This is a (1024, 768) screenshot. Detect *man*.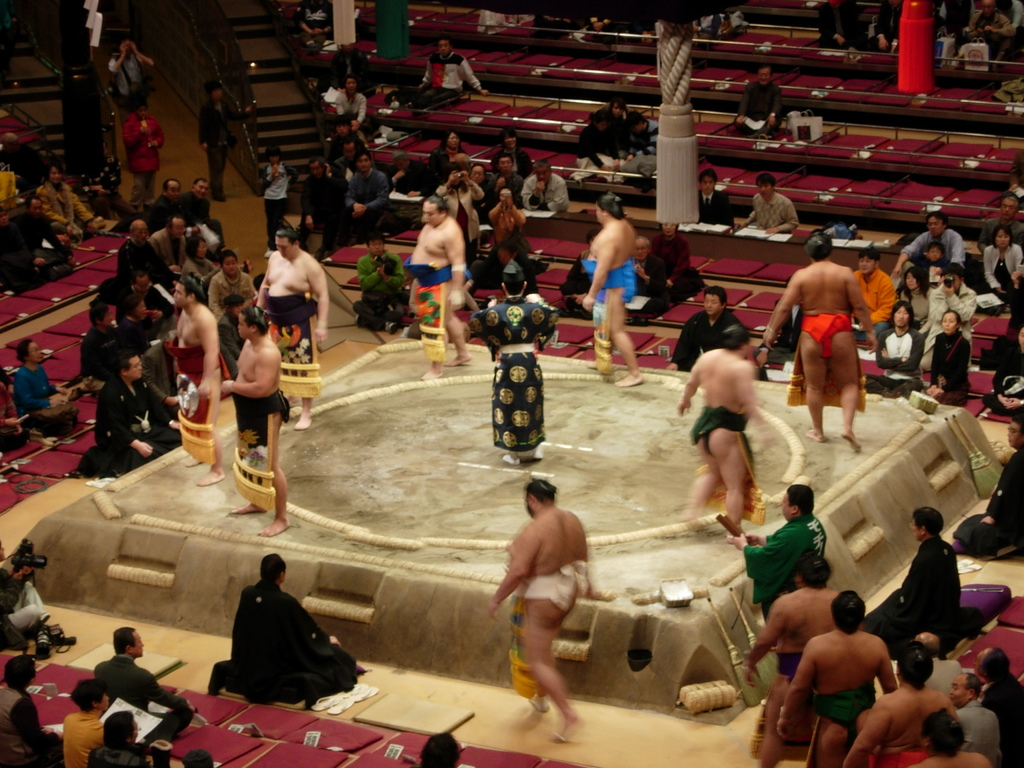
region(196, 81, 252, 202).
